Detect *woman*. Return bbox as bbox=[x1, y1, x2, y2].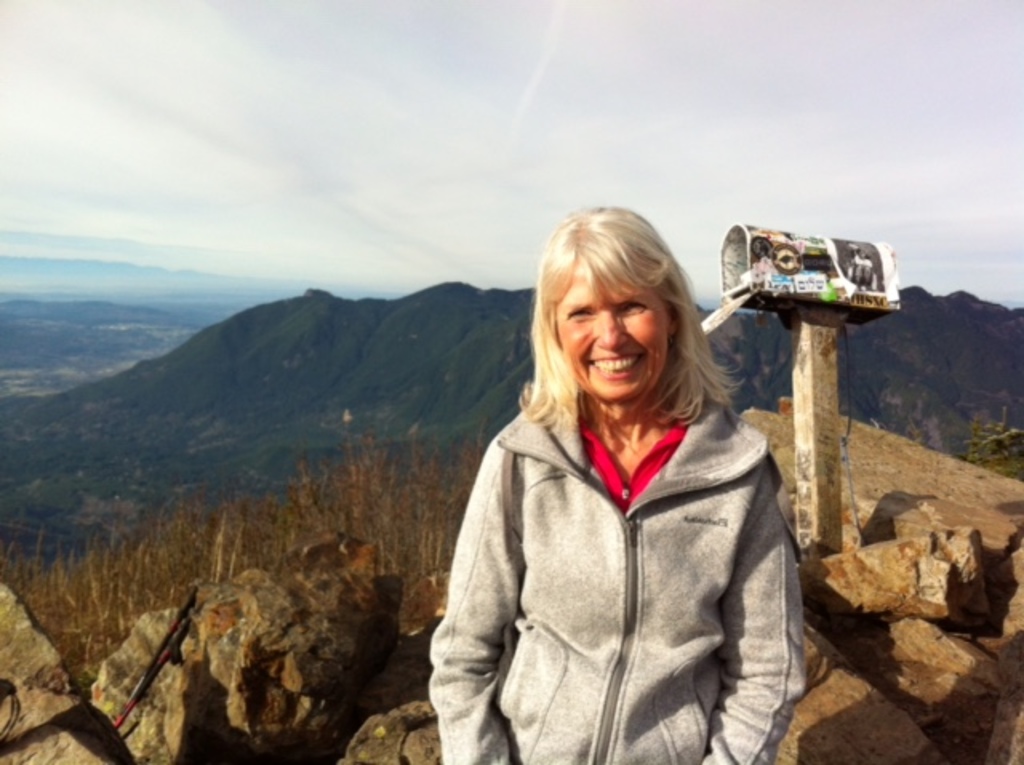
bbox=[438, 200, 808, 762].
